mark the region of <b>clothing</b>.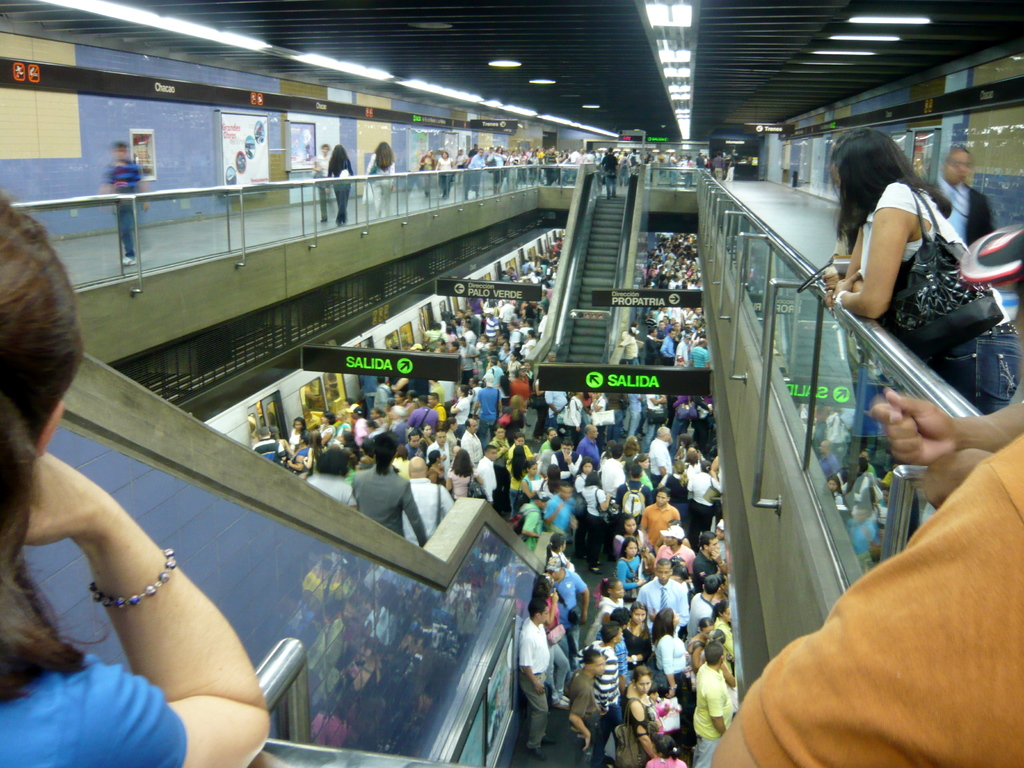
Region: box=[616, 557, 641, 589].
